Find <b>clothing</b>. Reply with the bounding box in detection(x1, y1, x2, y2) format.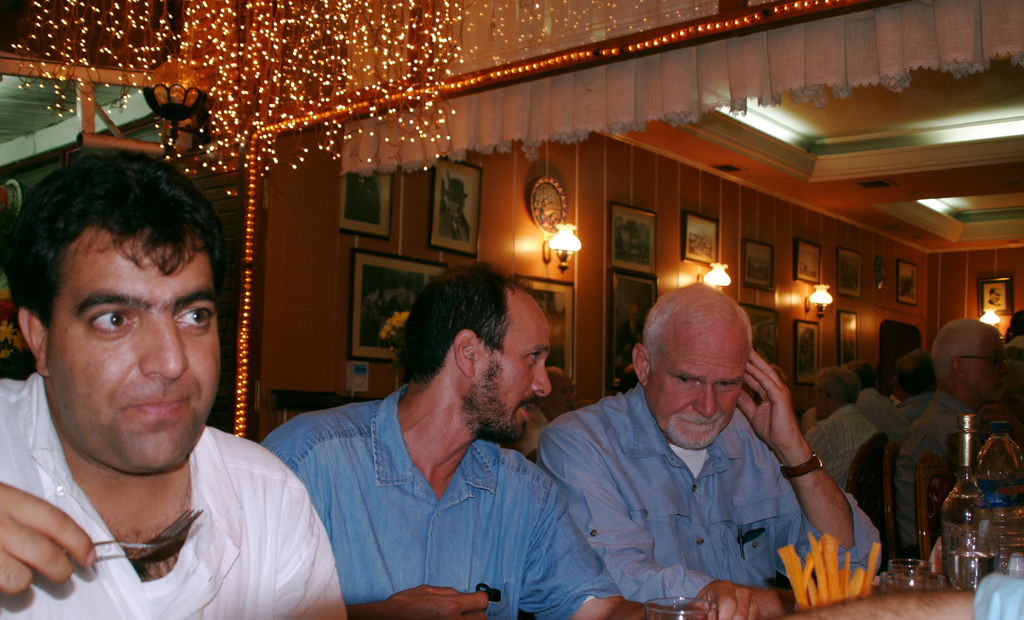
detection(897, 389, 974, 554).
